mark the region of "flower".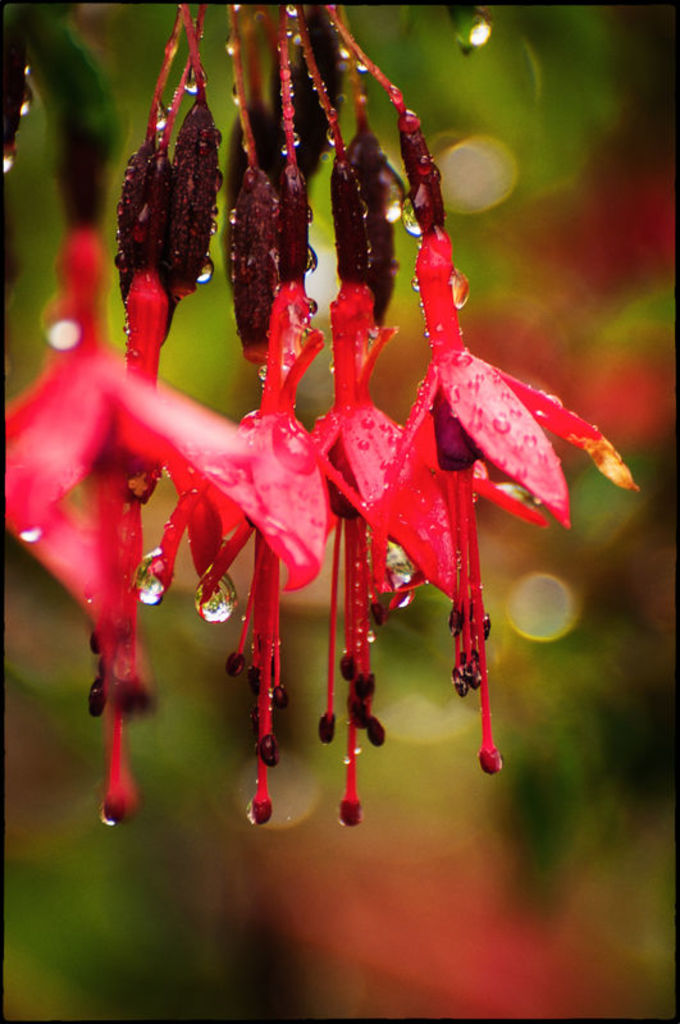
Region: <bbox>368, 120, 644, 777</bbox>.
